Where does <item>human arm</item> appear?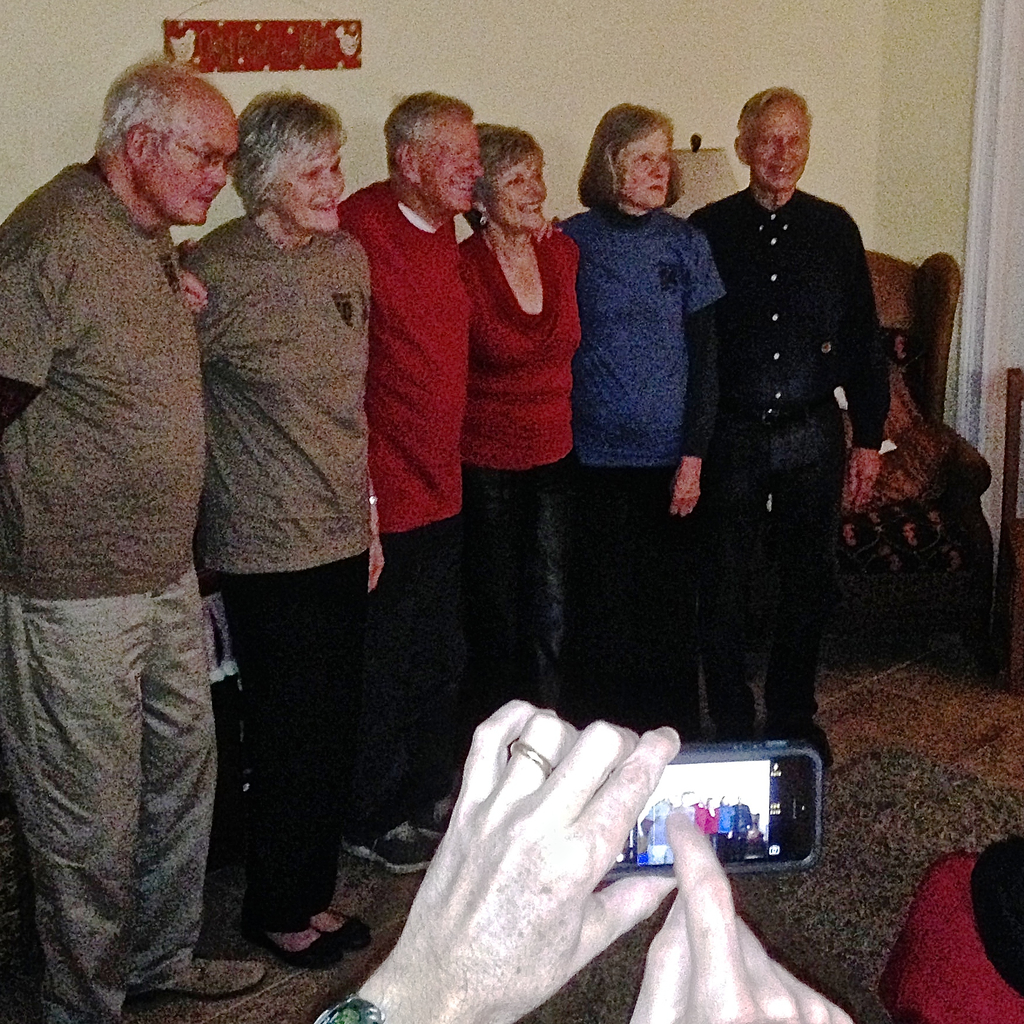
Appears at (353,319,380,581).
